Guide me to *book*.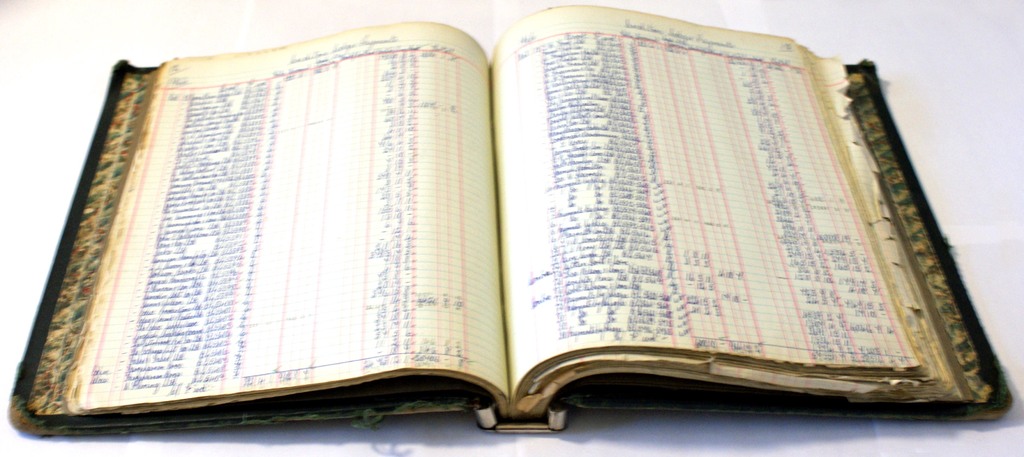
Guidance: bbox=[35, 50, 954, 451].
